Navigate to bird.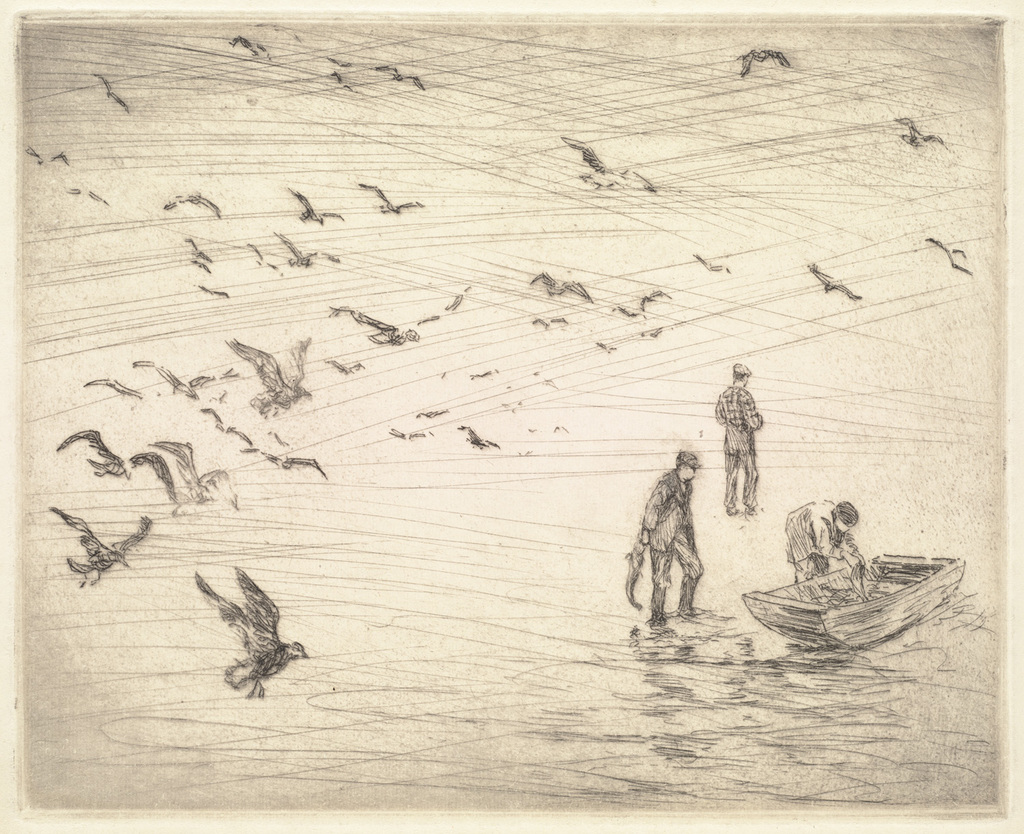
Navigation target: 527 265 595 302.
